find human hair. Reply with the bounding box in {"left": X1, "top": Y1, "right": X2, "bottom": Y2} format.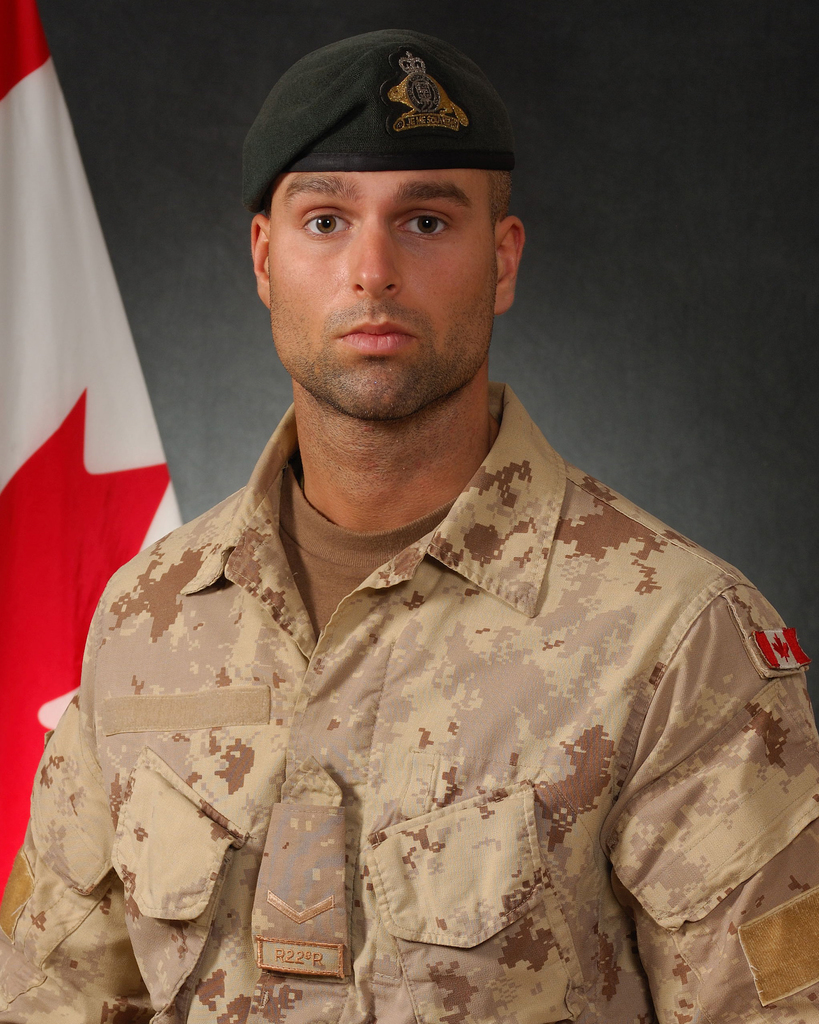
{"left": 488, "top": 169, "right": 512, "bottom": 246}.
